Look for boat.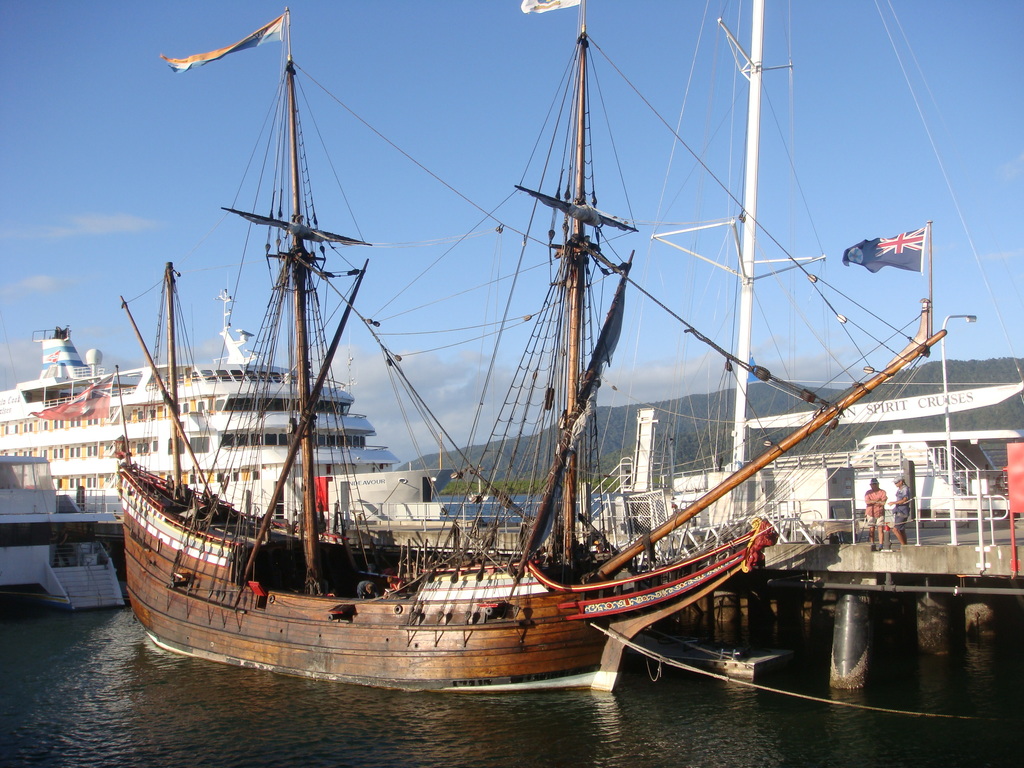
Found: 0,458,131,601.
